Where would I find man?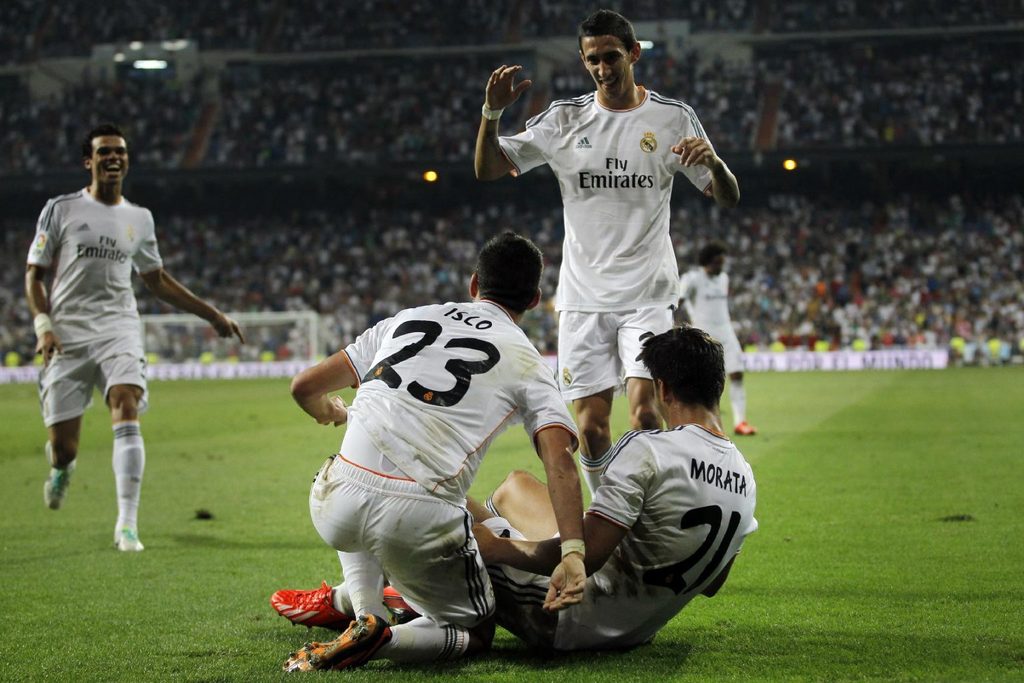
At [left=289, top=225, right=581, bottom=670].
